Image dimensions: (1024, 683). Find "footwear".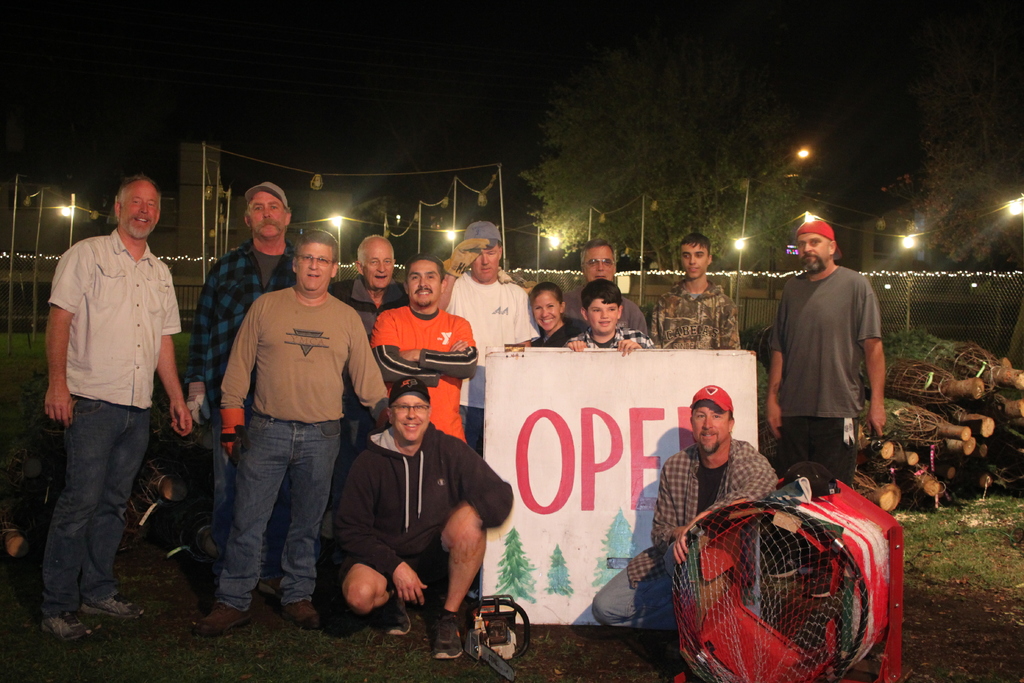
rect(432, 609, 464, 661).
